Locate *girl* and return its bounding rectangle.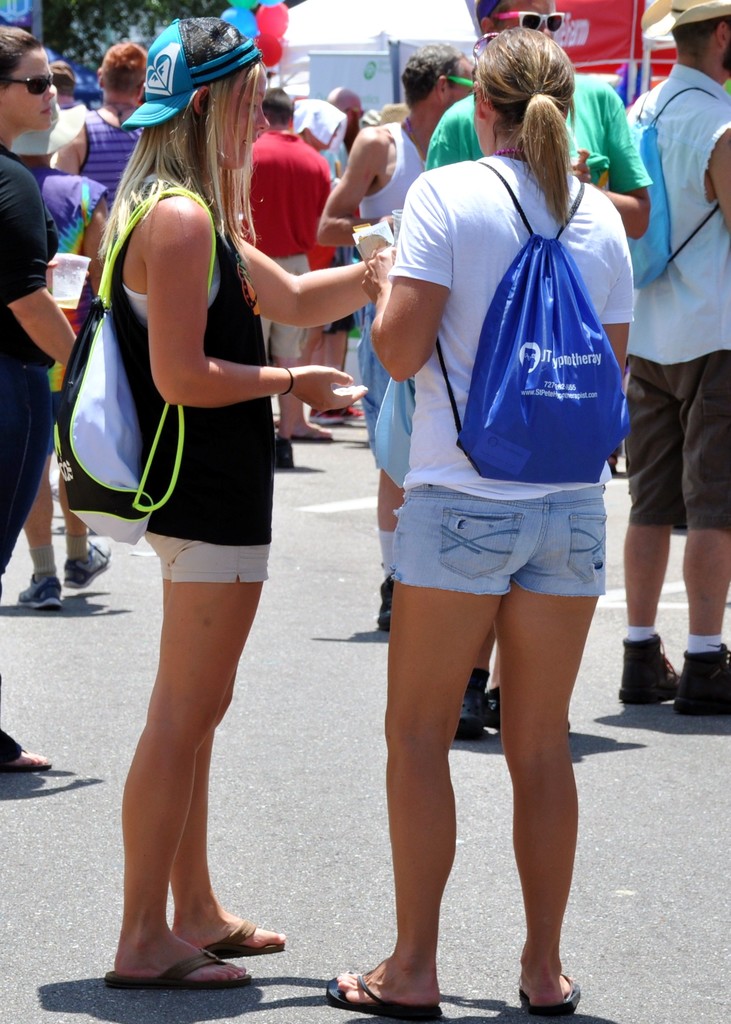
x1=325, y1=26, x2=641, y2=1012.
